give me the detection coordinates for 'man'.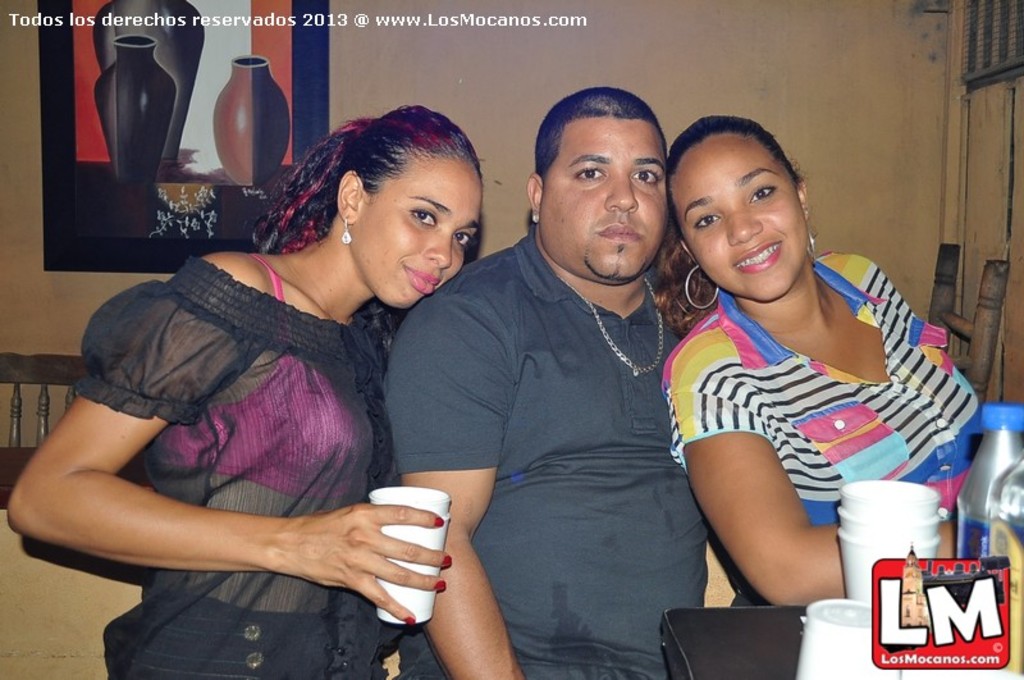
334 95 762 666.
